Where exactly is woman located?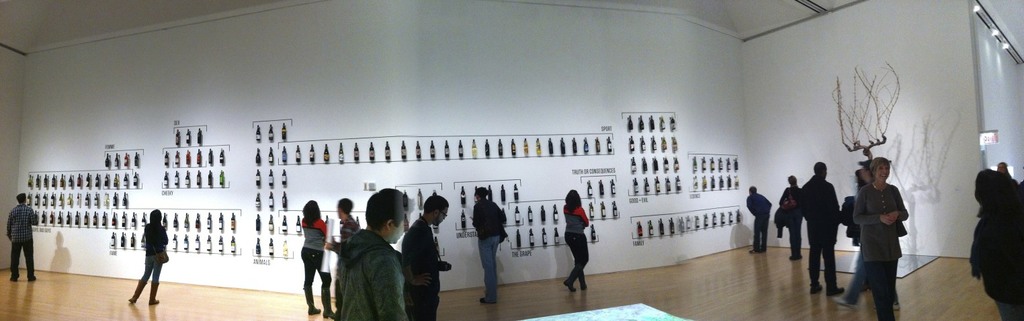
Its bounding box is 779:176:804:259.
